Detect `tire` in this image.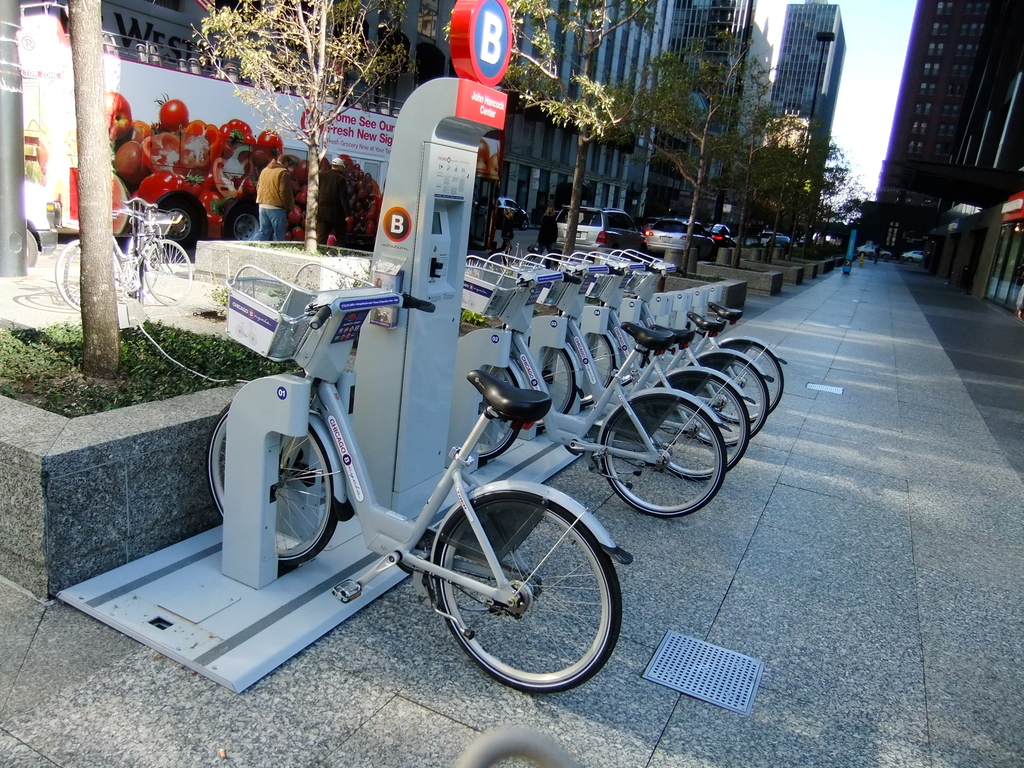
Detection: (422,482,620,696).
